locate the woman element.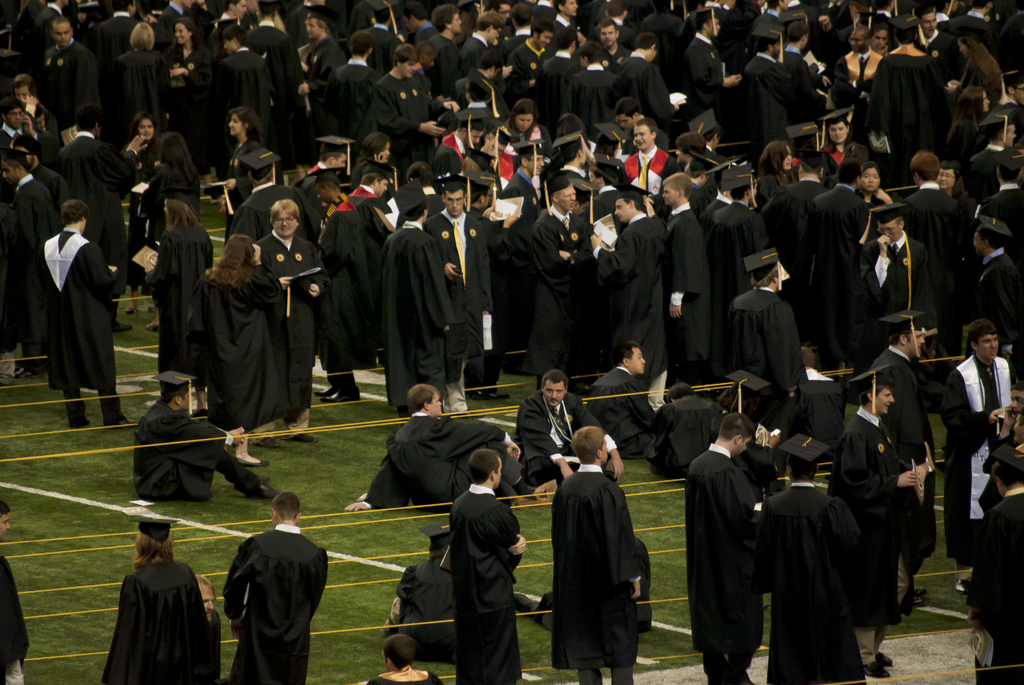
Element bbox: [122, 106, 173, 317].
